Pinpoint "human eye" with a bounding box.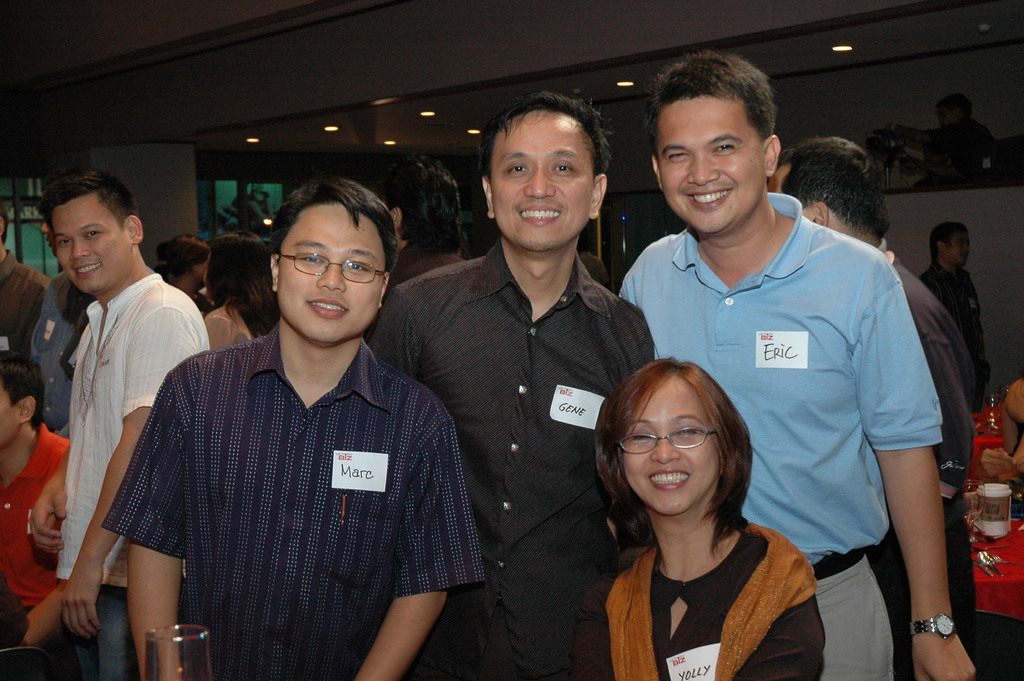
<bbox>627, 427, 651, 443</bbox>.
